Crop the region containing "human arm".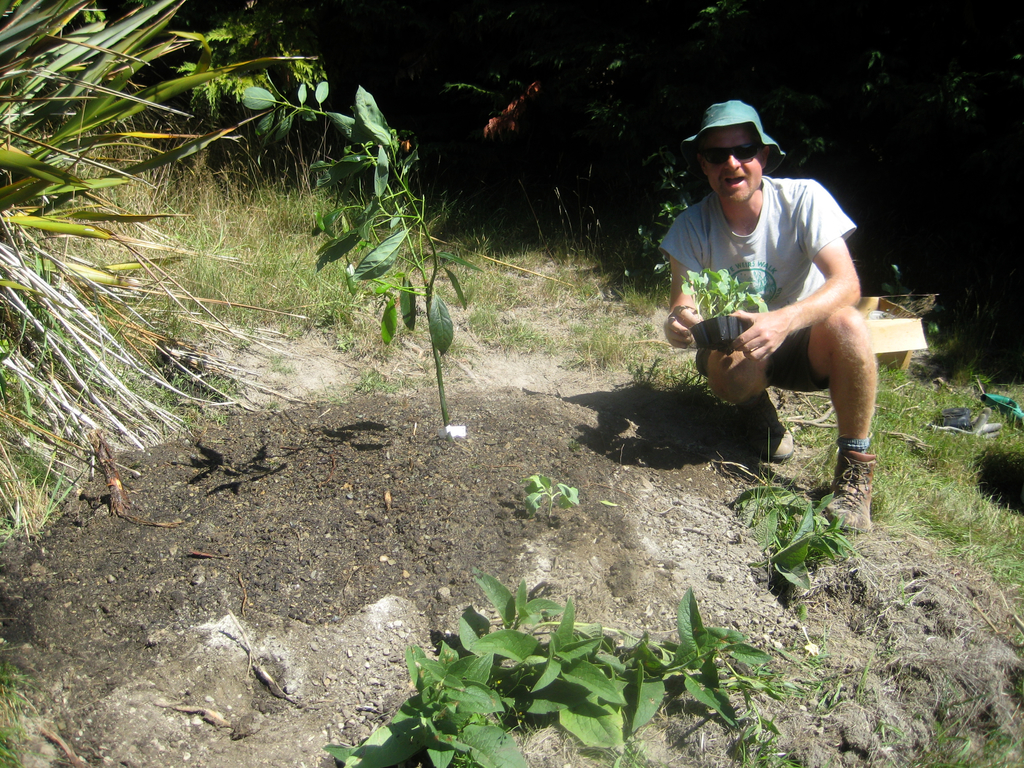
Crop region: x1=656 y1=219 x2=705 y2=347.
